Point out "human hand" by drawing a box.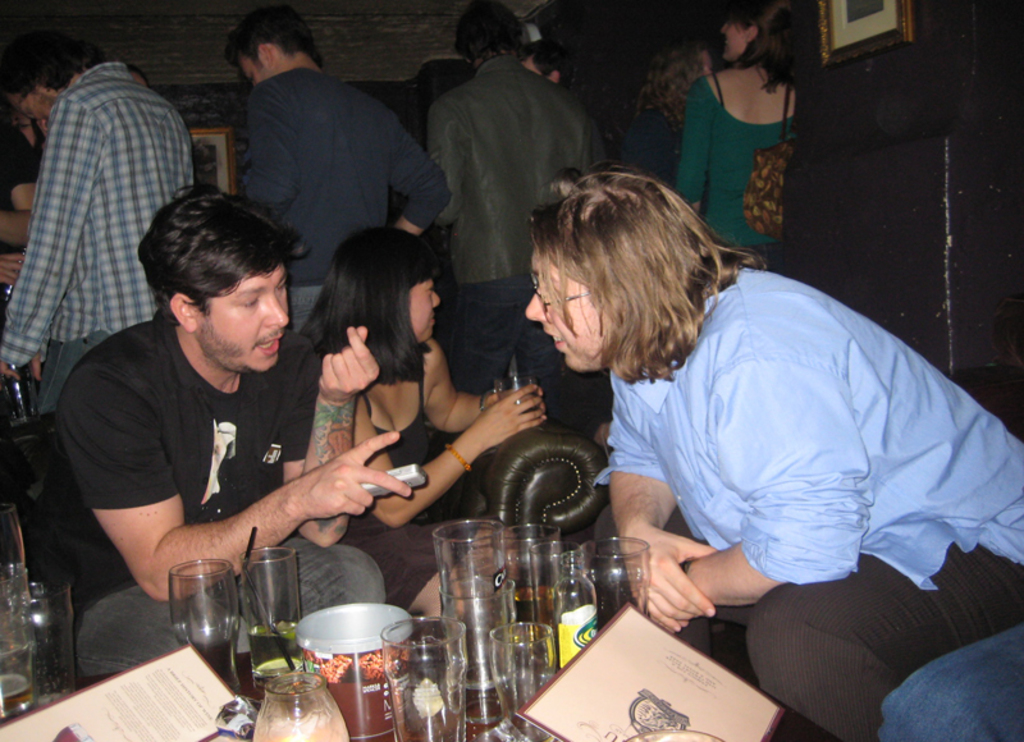
622,526,721,637.
